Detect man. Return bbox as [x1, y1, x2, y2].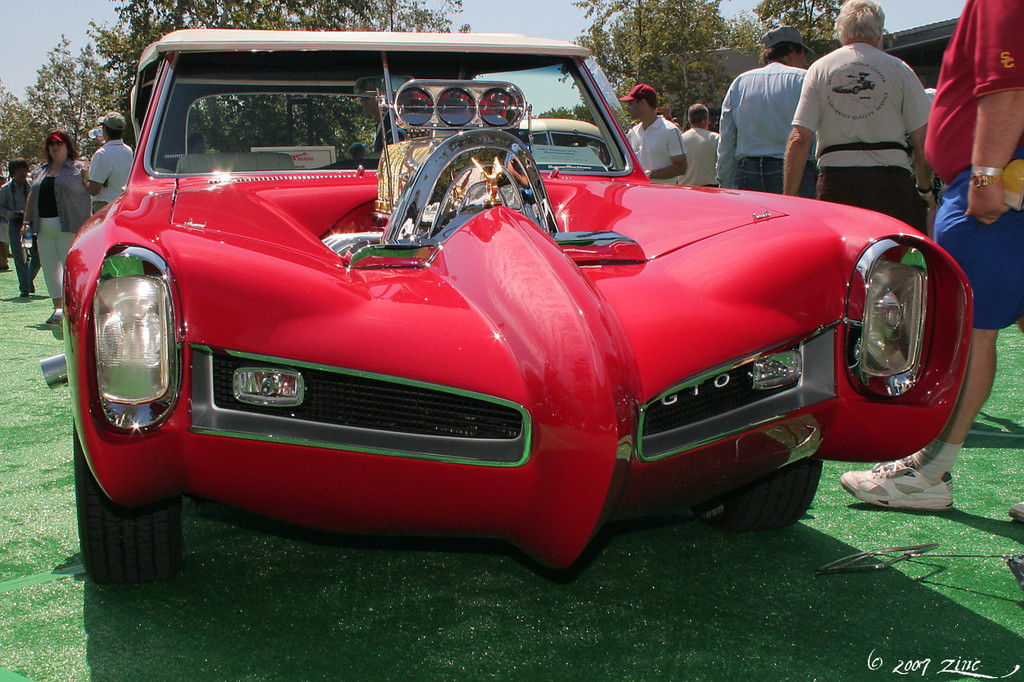
[658, 107, 674, 121].
